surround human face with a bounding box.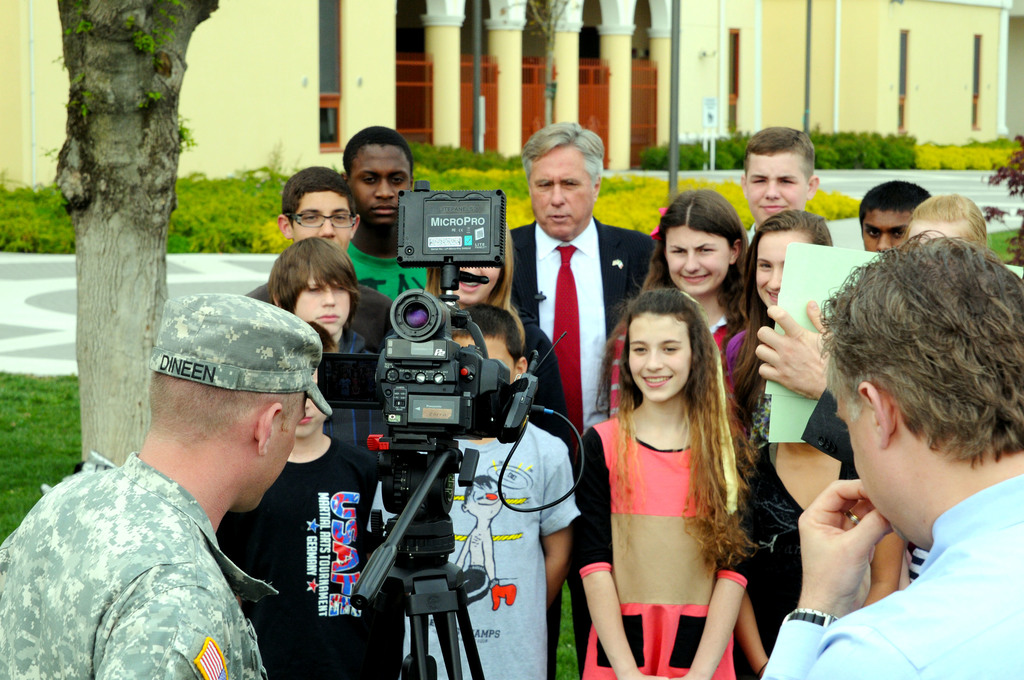
<bbox>234, 400, 309, 517</bbox>.
